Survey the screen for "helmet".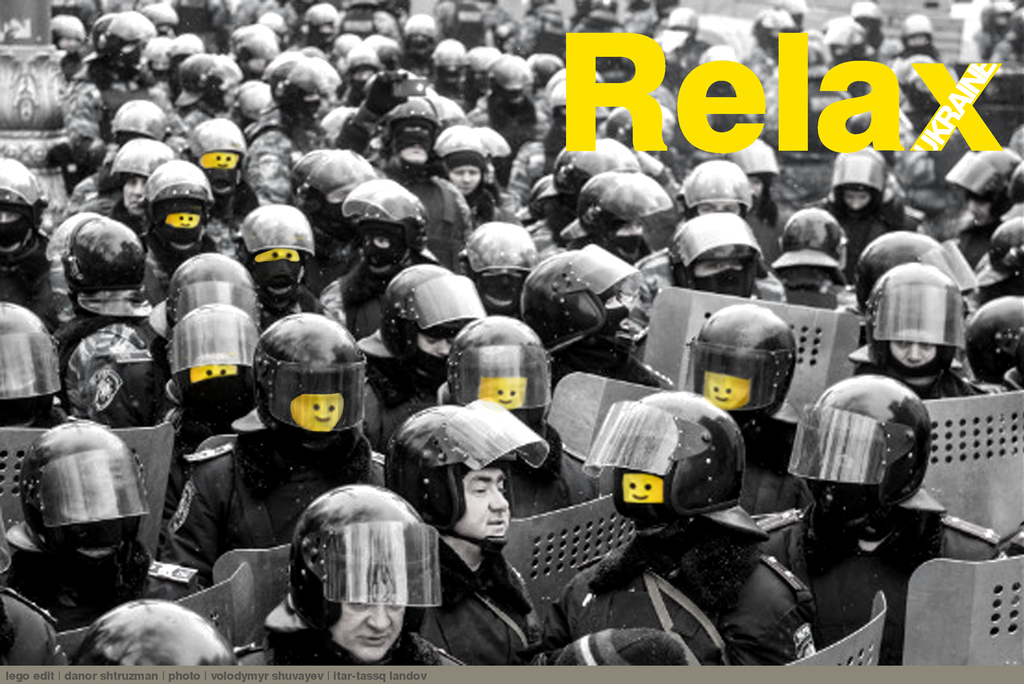
Survey found: x1=669, y1=219, x2=767, y2=300.
